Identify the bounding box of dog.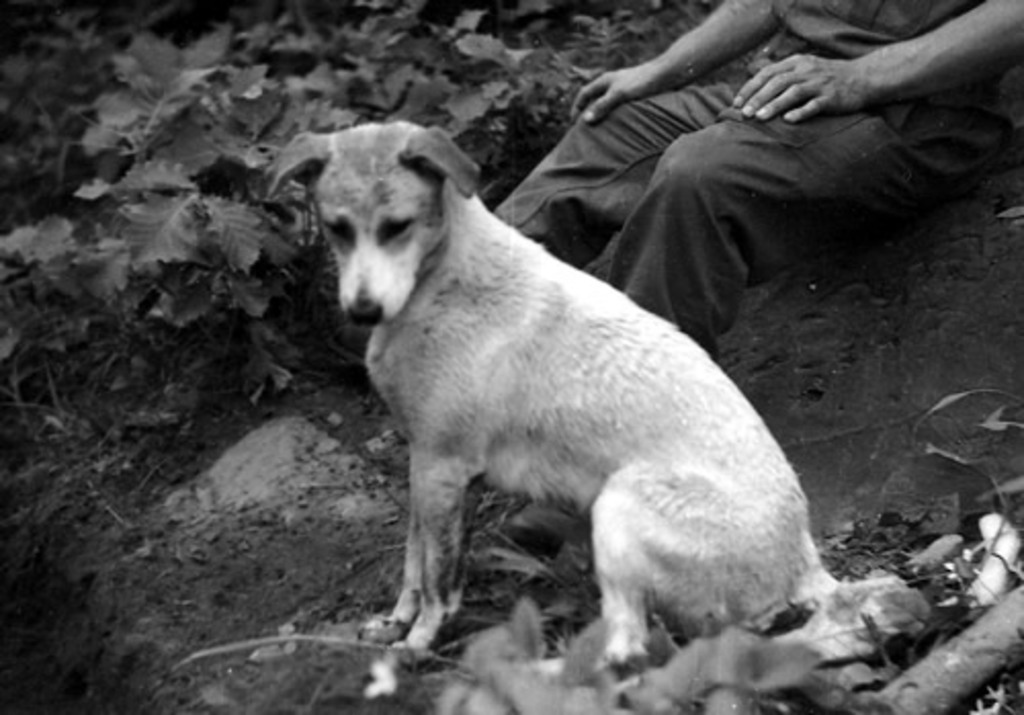
258,123,942,672.
